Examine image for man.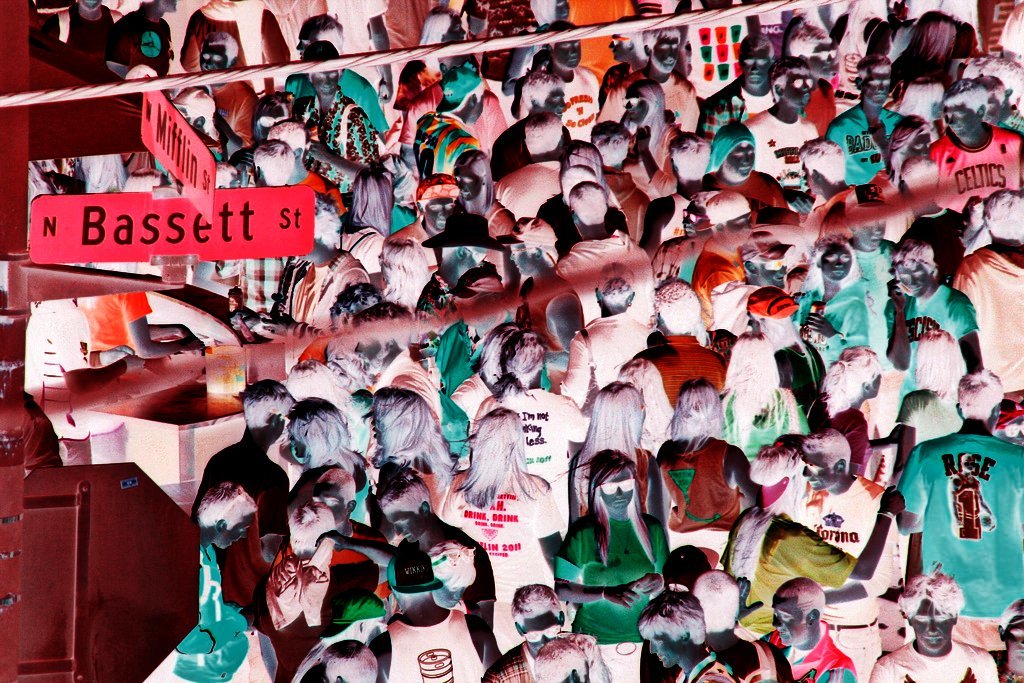
Examination result: (x1=759, y1=431, x2=884, y2=560).
